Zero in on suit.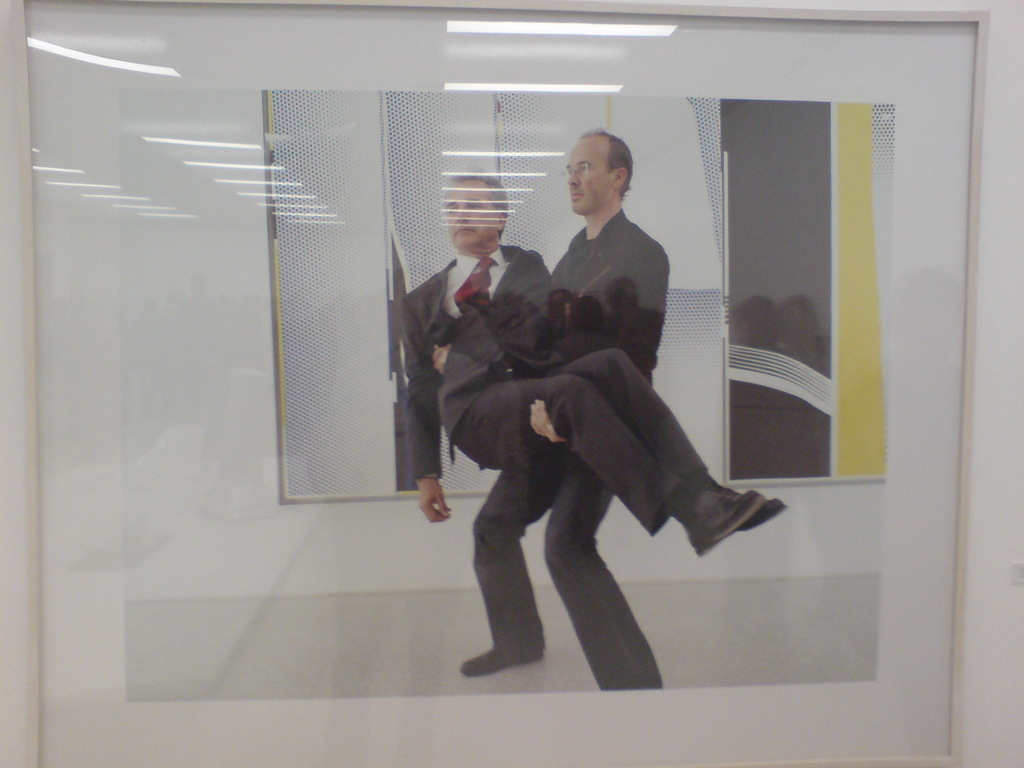
Zeroed in: (468, 207, 668, 692).
